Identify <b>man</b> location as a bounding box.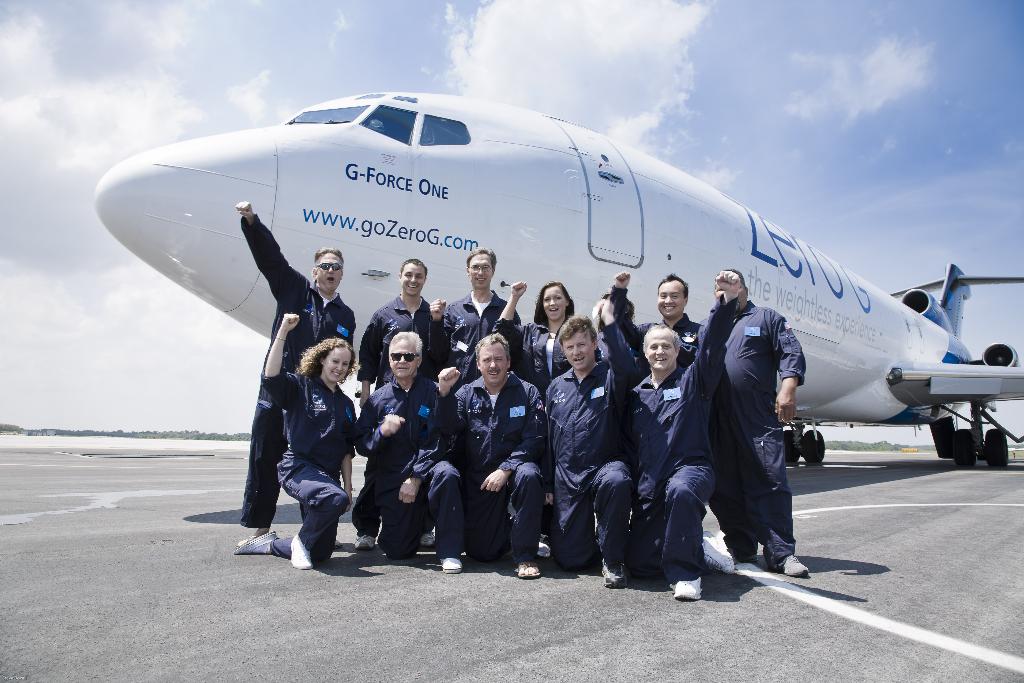
crop(353, 330, 467, 572).
